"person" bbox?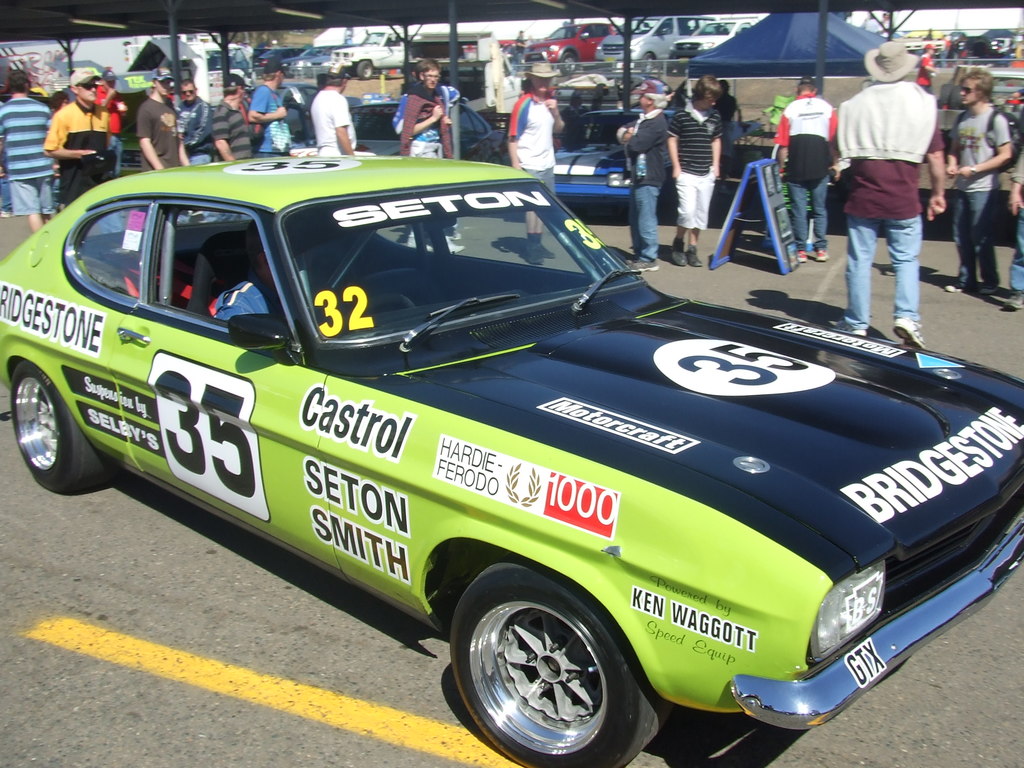
rect(721, 83, 741, 124)
